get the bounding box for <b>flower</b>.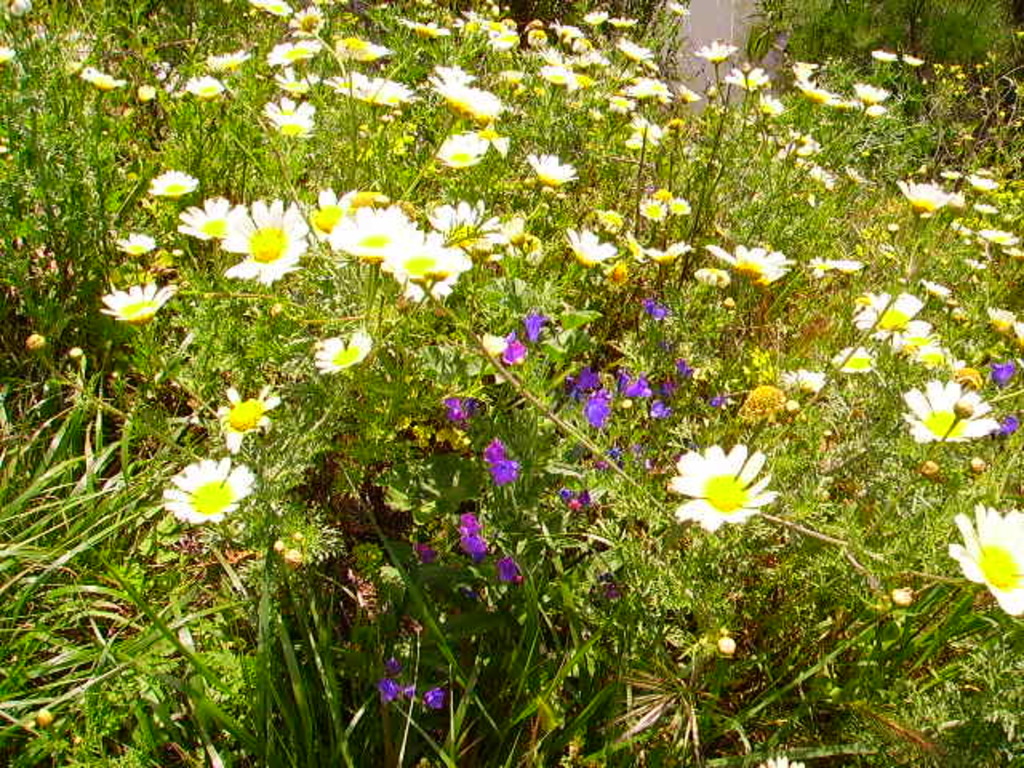
box=[421, 685, 450, 715].
